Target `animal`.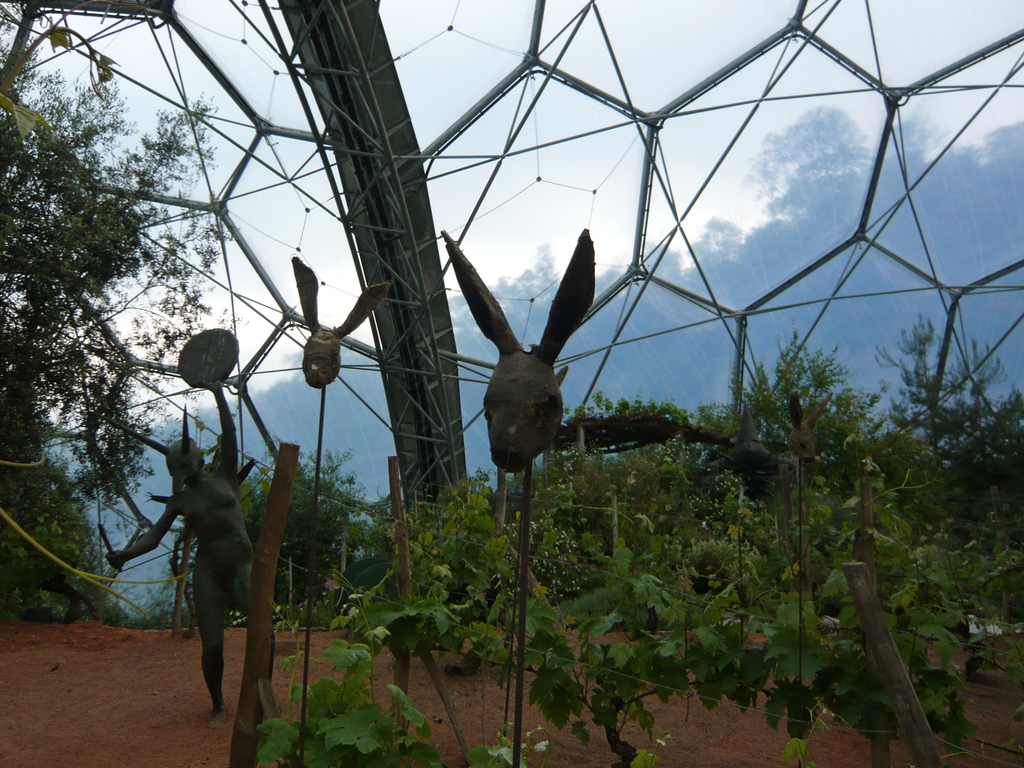
Target region: x1=435 y1=228 x2=599 y2=471.
